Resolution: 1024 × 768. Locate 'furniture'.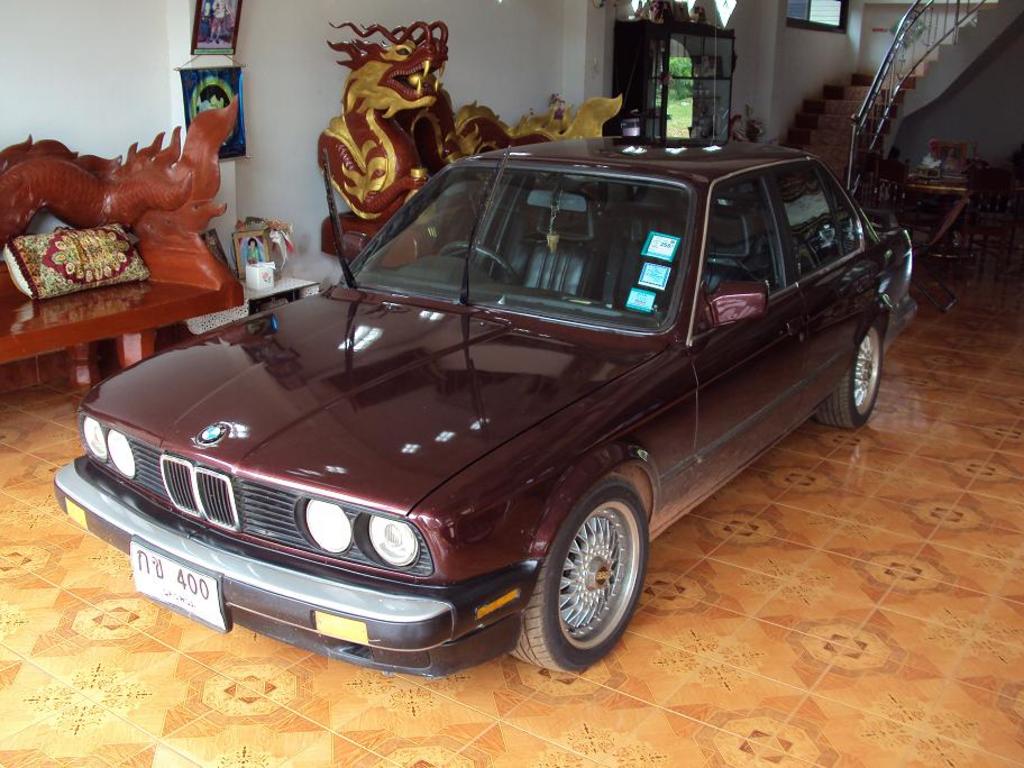
x1=909, y1=192, x2=972, y2=314.
